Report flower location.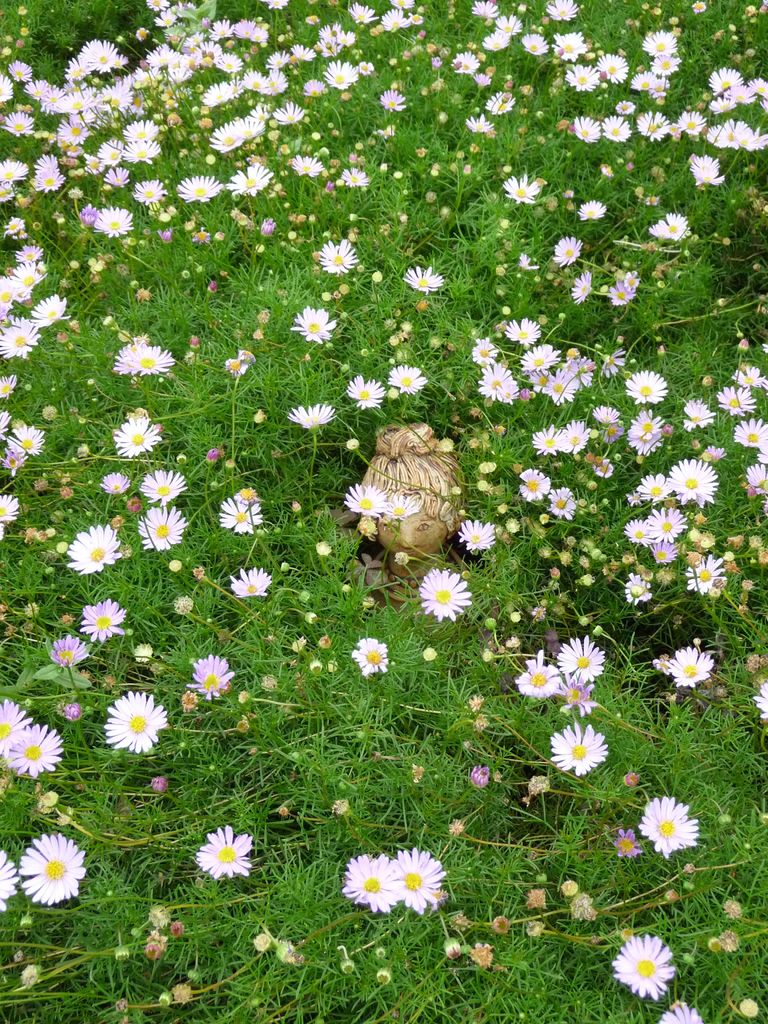
Report: {"x1": 482, "y1": 32, "x2": 506, "y2": 51}.
